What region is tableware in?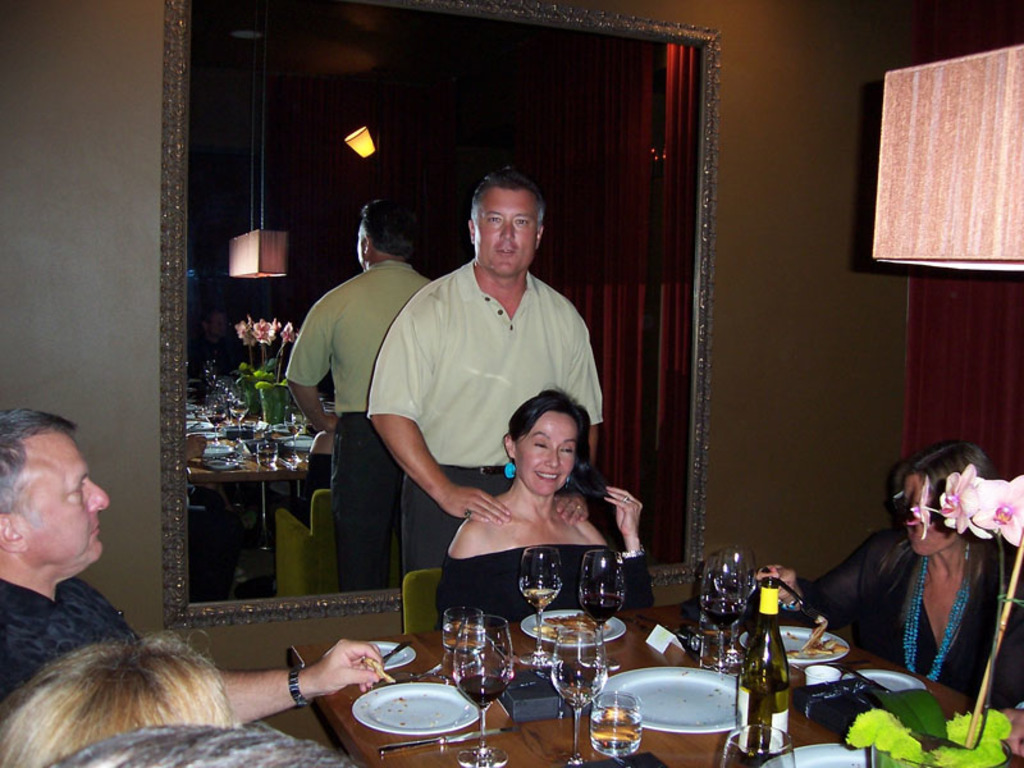
BBox(705, 552, 750, 662).
